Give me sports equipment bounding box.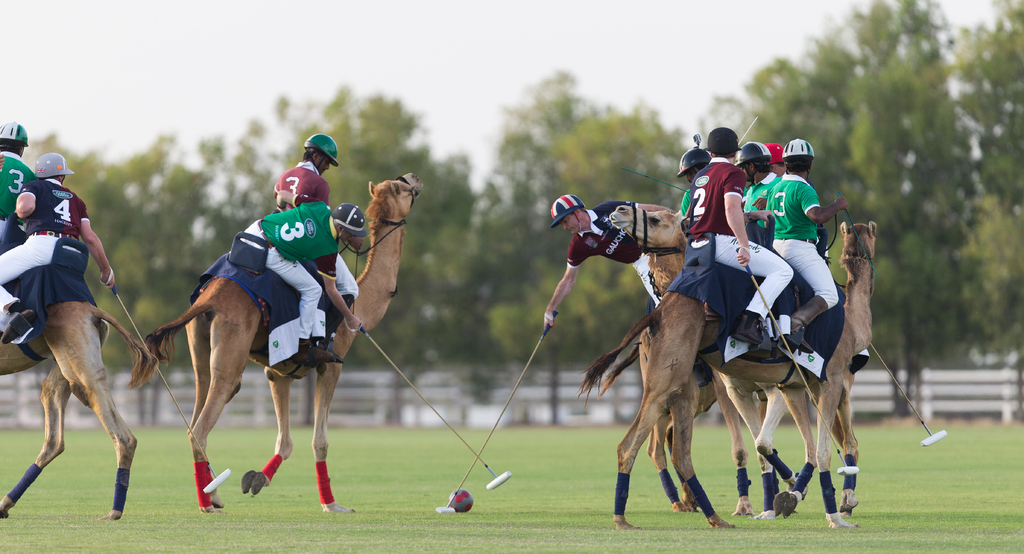
(left=705, top=122, right=740, bottom=158).
